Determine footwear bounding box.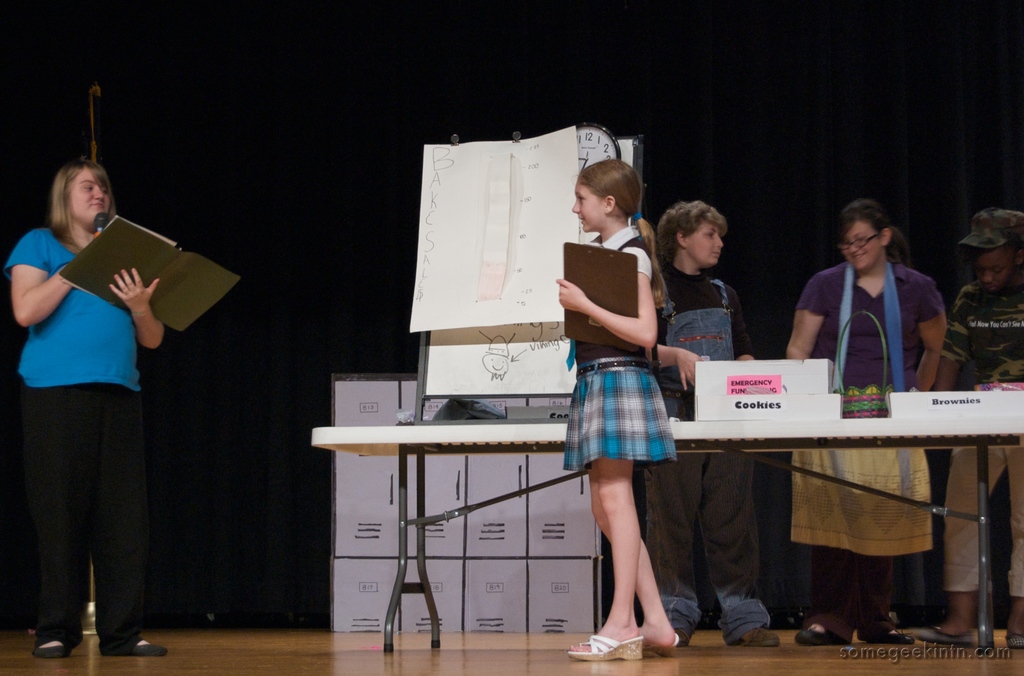
Determined: bbox(1007, 628, 1023, 648).
